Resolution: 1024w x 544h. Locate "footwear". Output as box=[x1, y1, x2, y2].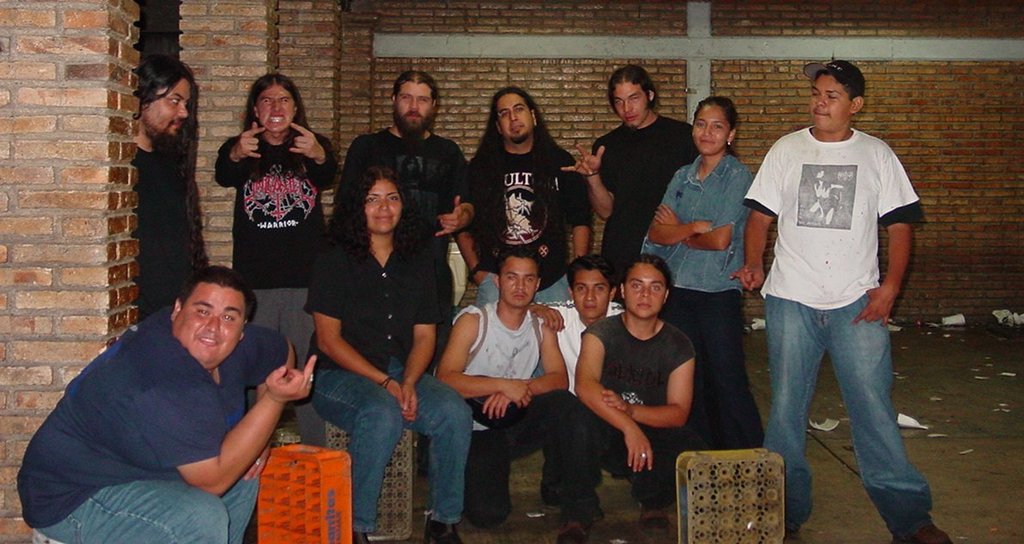
box=[355, 530, 374, 543].
